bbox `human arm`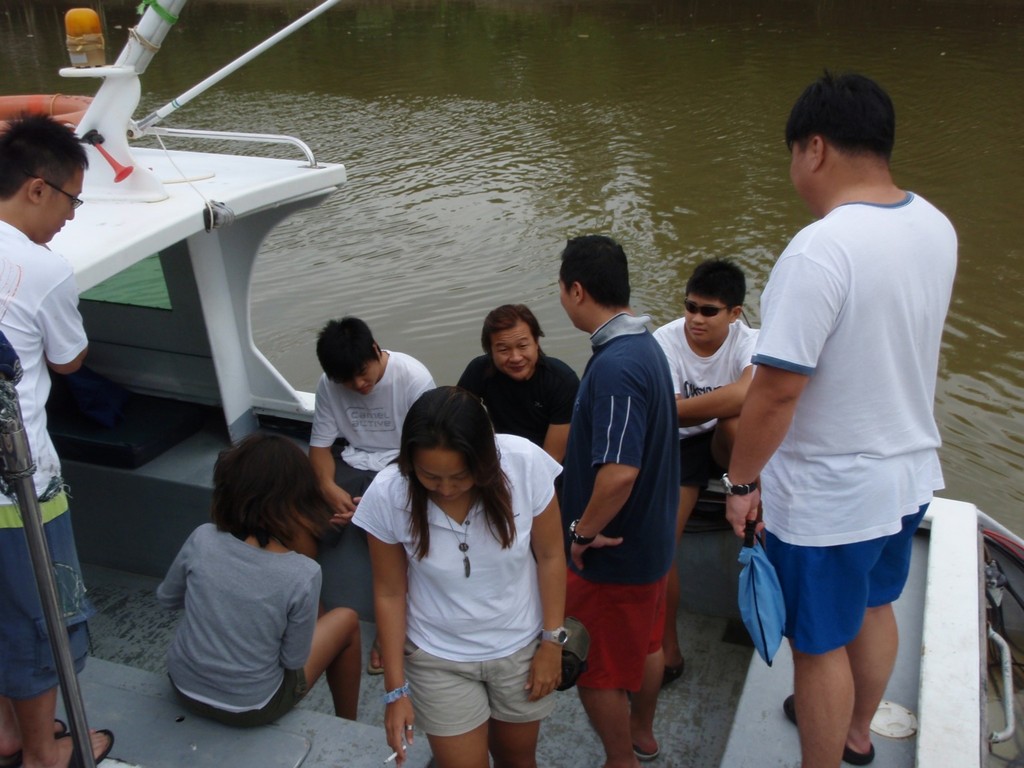
rect(517, 441, 570, 701)
